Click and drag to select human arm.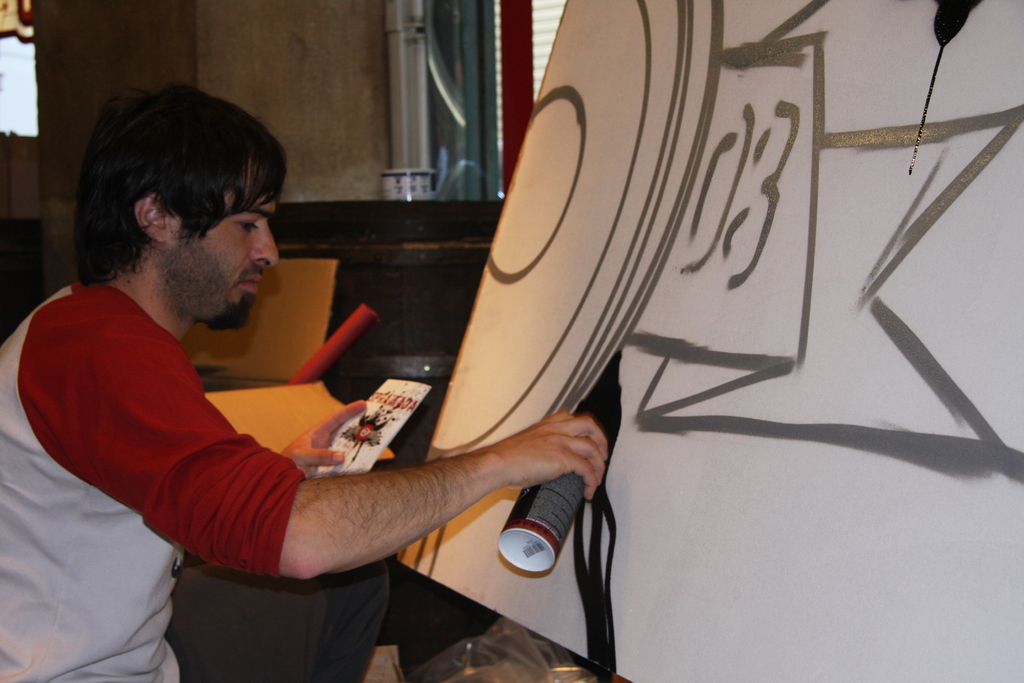
Selection: bbox(48, 332, 614, 614).
